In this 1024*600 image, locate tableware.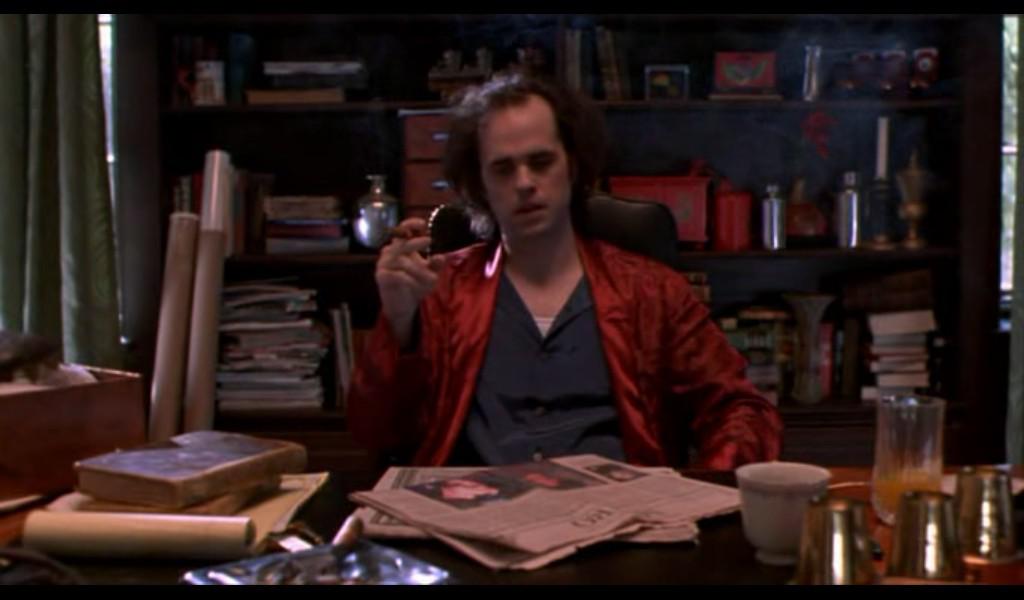
Bounding box: 737, 464, 842, 559.
